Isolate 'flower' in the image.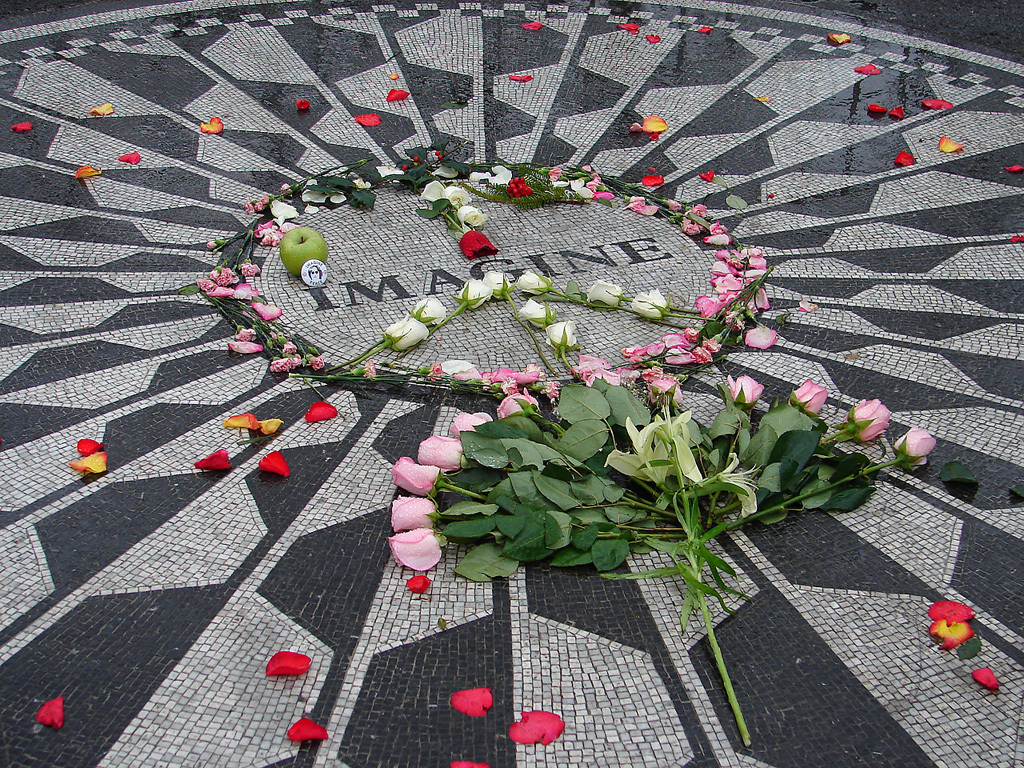
Isolated region: left=590, top=281, right=618, bottom=308.
